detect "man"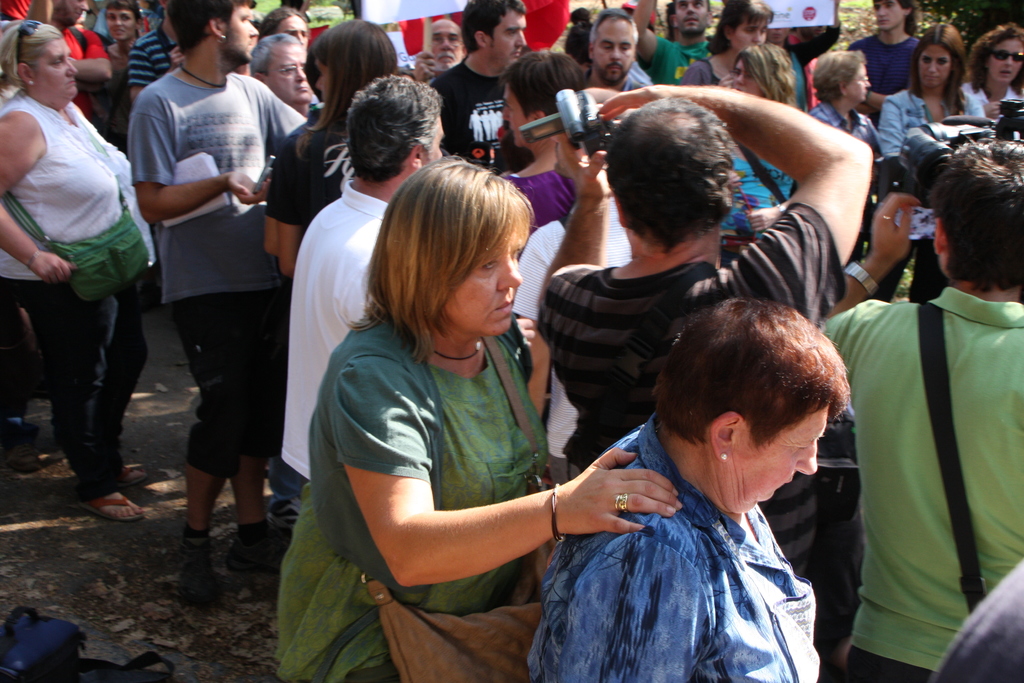
x1=429, y1=0, x2=529, y2=178
